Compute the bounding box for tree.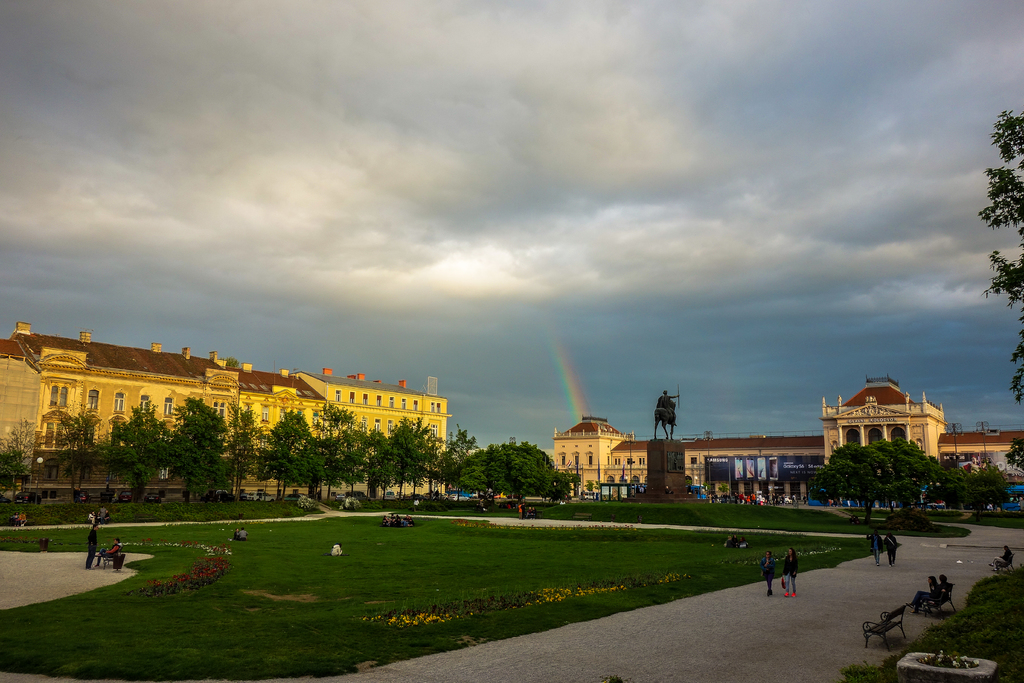
3, 419, 33, 493.
